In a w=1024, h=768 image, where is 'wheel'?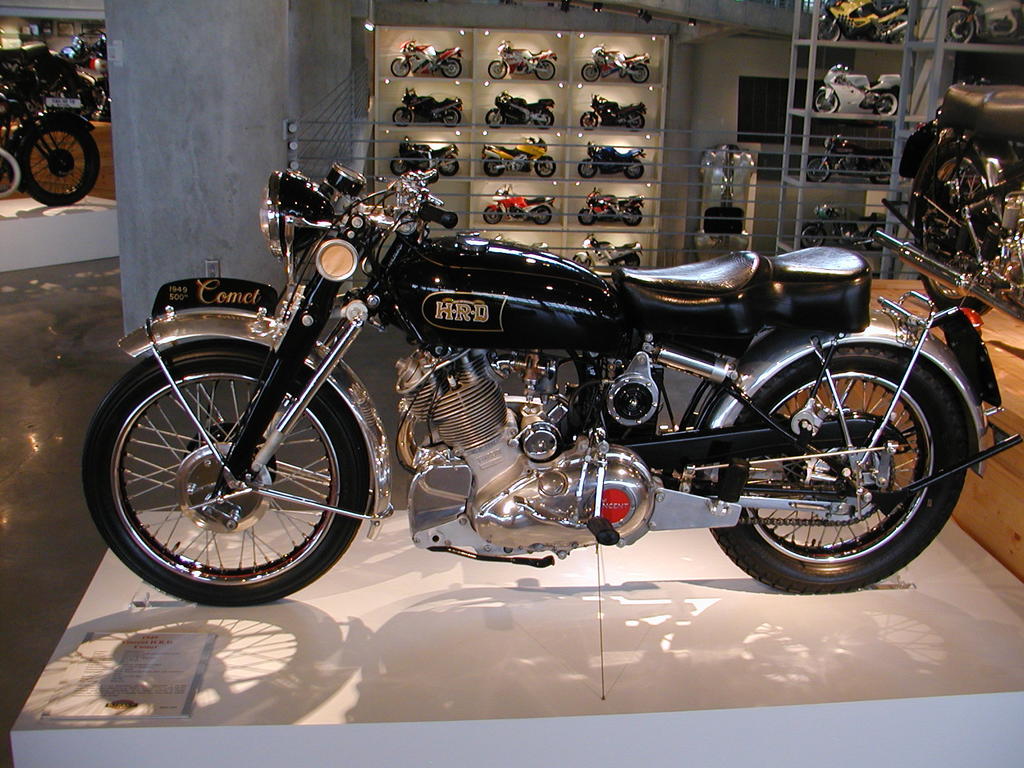
[620, 159, 648, 178].
